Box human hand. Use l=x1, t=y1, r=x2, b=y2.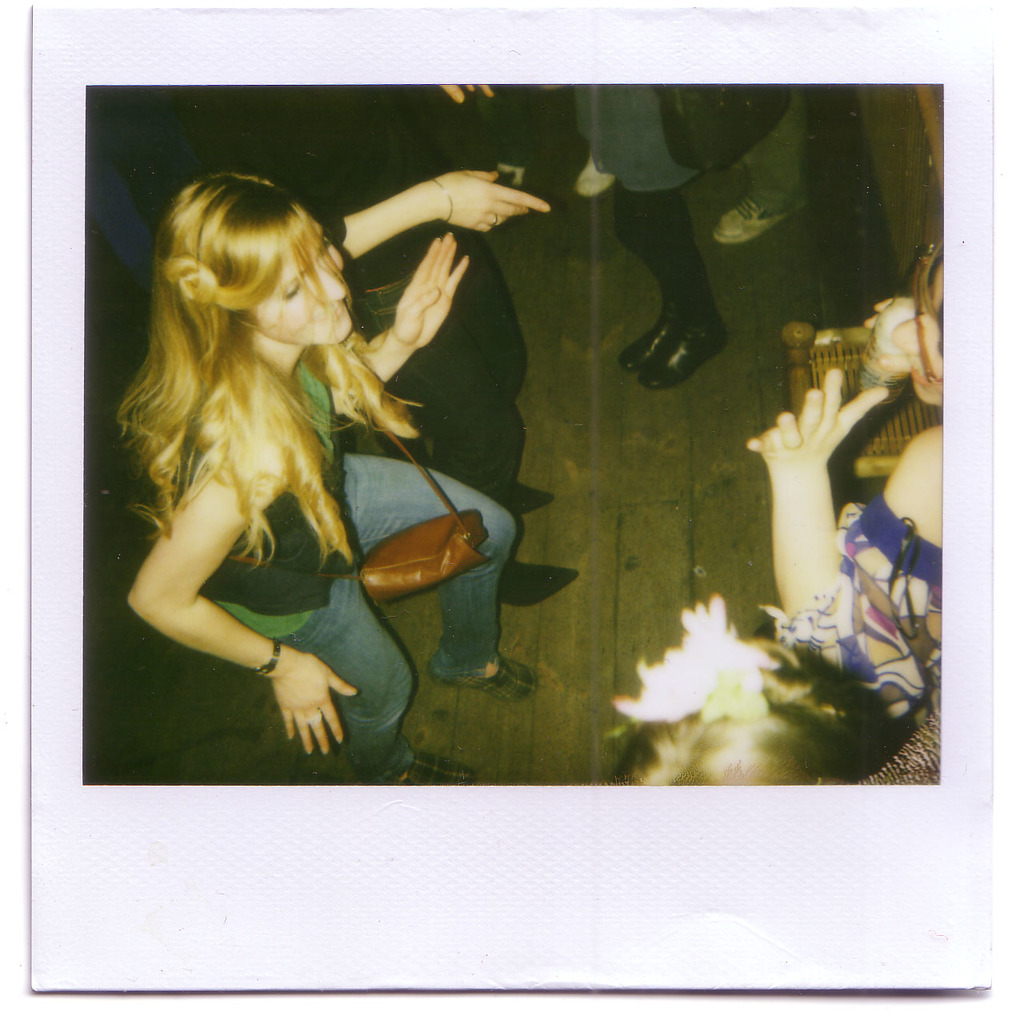
l=433, t=170, r=550, b=234.
